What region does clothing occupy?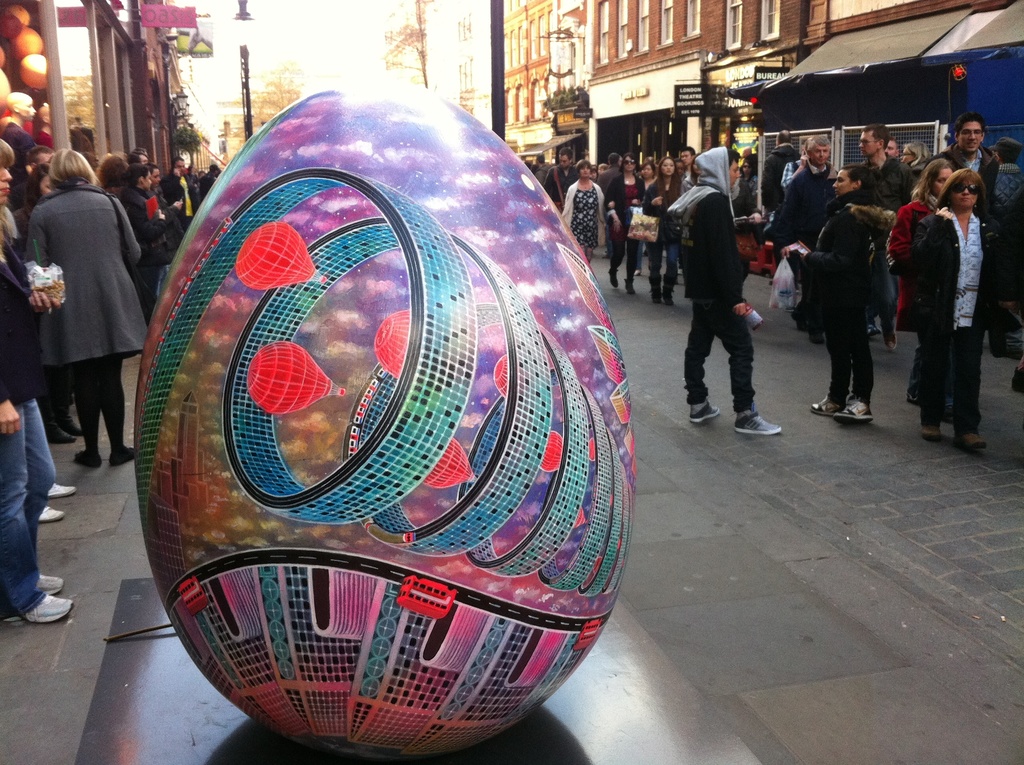
l=851, t=156, r=915, b=332.
